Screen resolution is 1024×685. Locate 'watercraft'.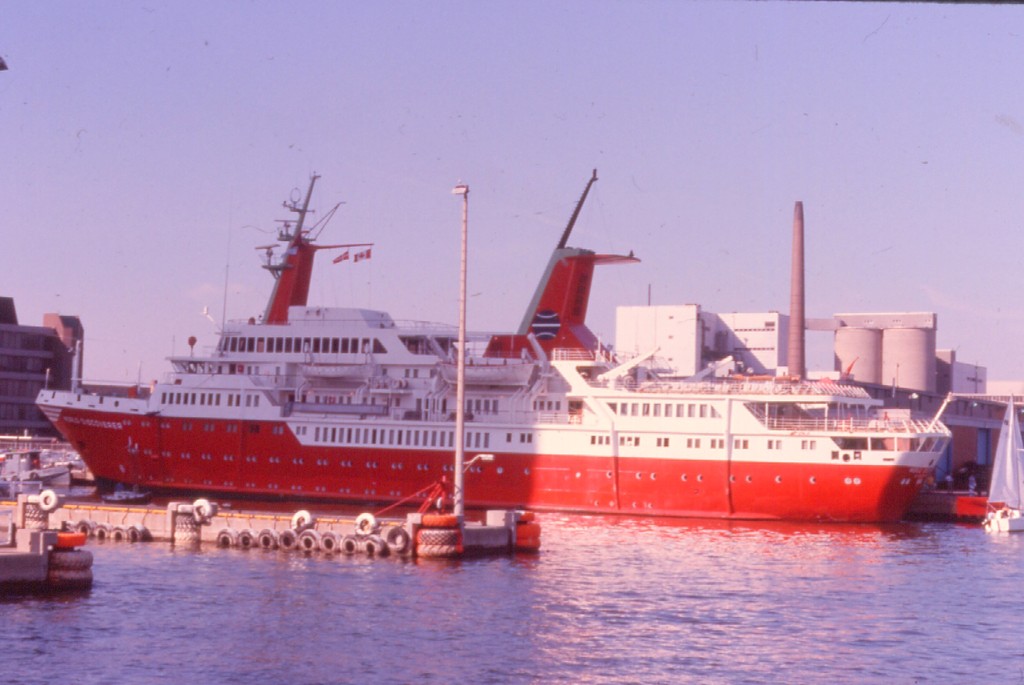
36:165:958:525.
